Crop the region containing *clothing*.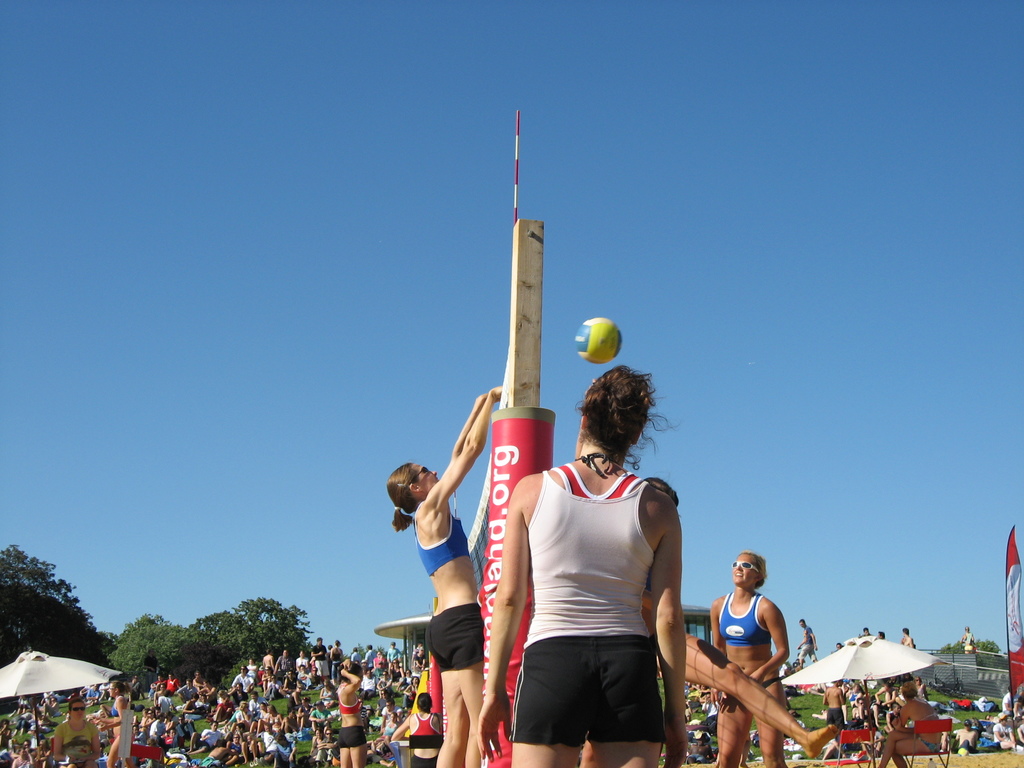
Crop region: box=[424, 602, 485, 675].
